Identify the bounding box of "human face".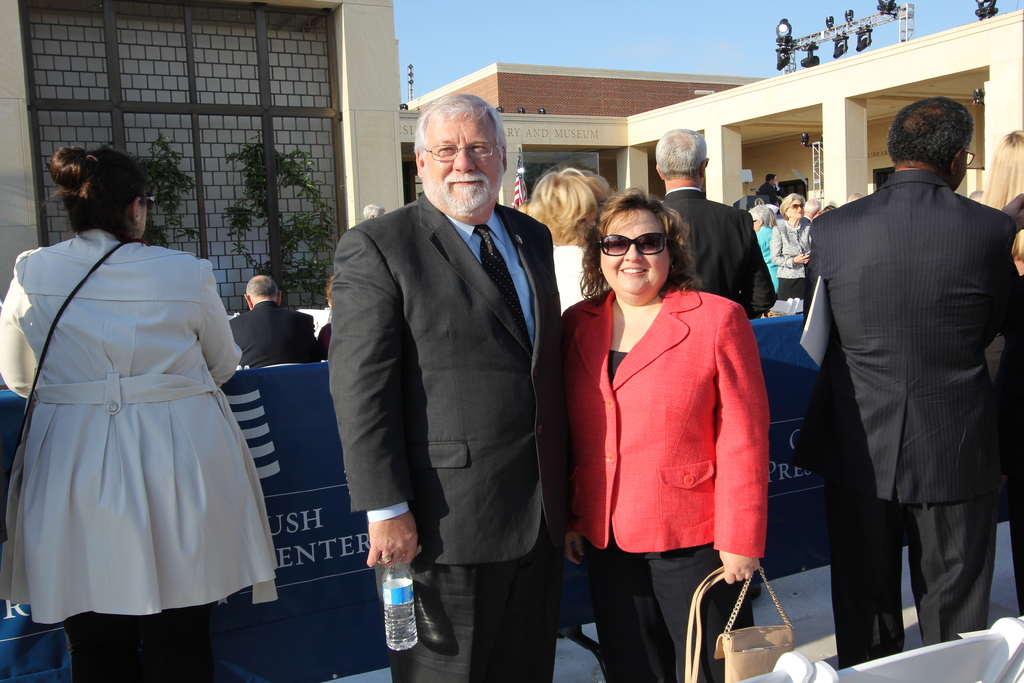
select_region(598, 210, 671, 293).
